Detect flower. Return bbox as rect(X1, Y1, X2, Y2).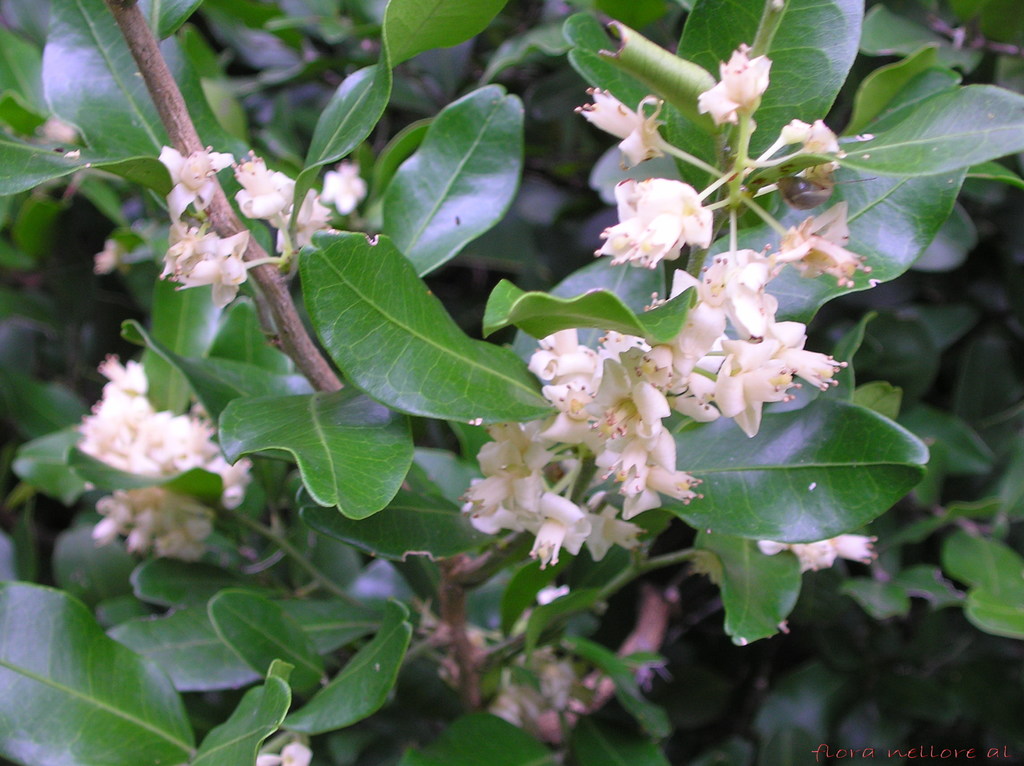
rect(576, 88, 664, 164).
